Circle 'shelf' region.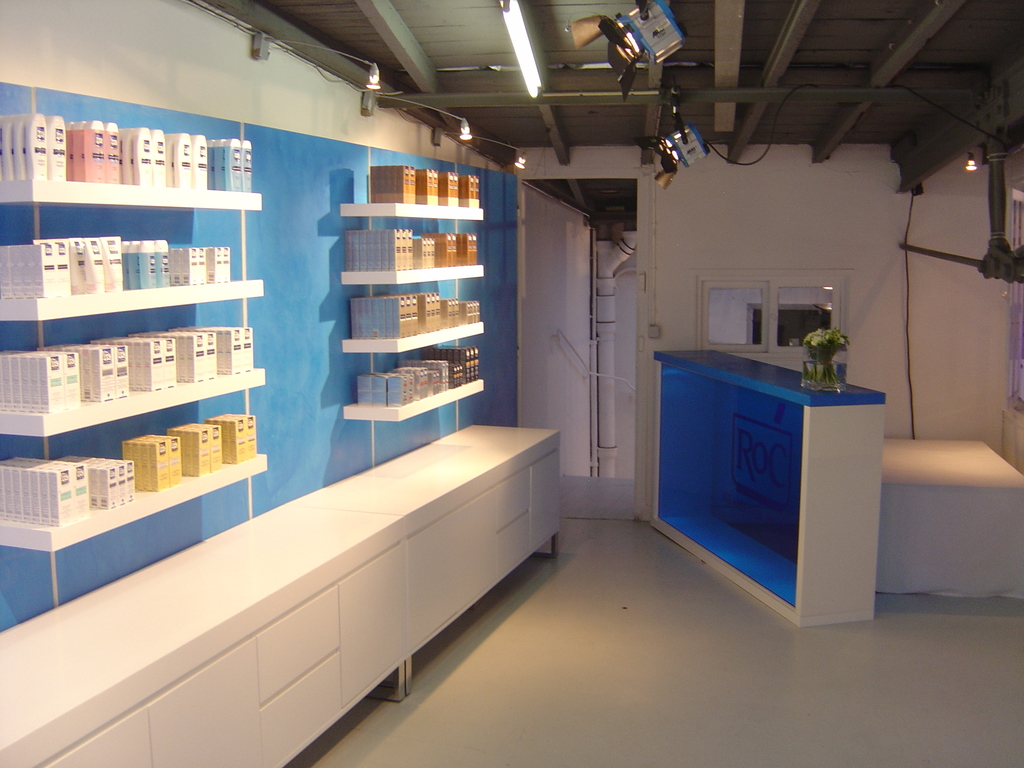
Region: x1=0, y1=408, x2=265, y2=556.
